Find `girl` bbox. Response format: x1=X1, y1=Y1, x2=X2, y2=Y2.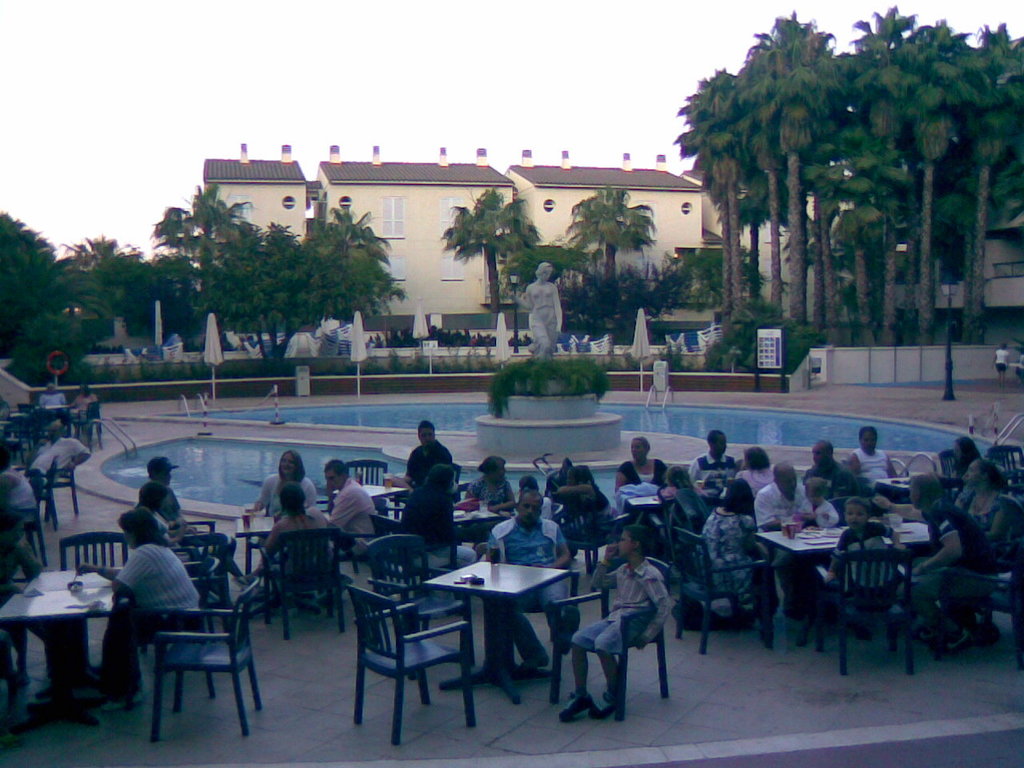
x1=664, y1=464, x2=699, y2=523.
